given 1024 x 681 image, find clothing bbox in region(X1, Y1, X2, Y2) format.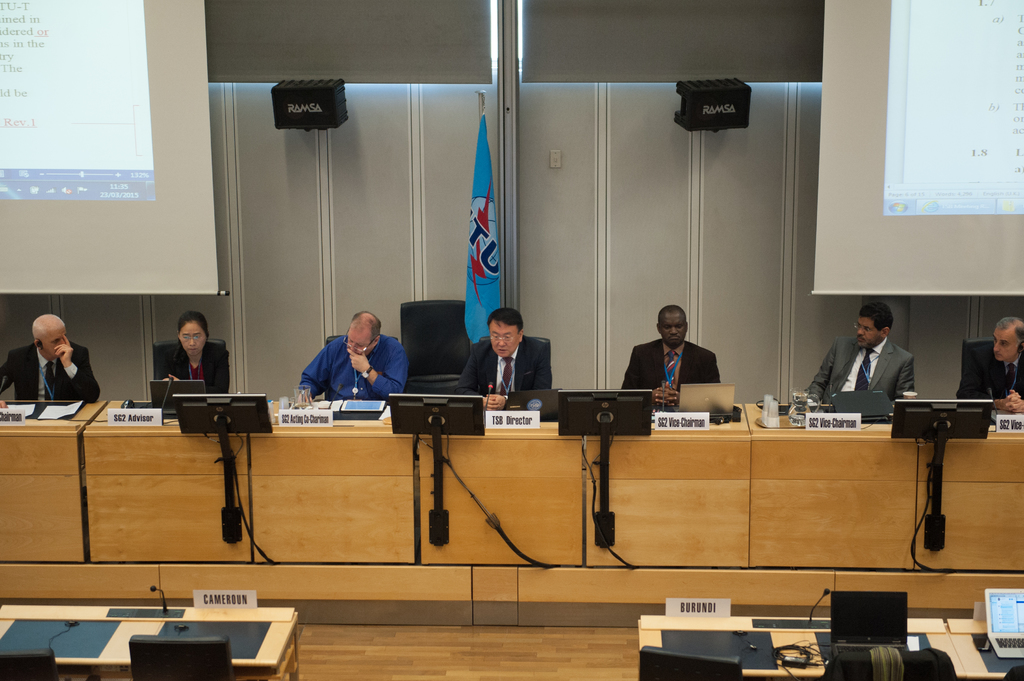
region(964, 355, 1023, 402).
